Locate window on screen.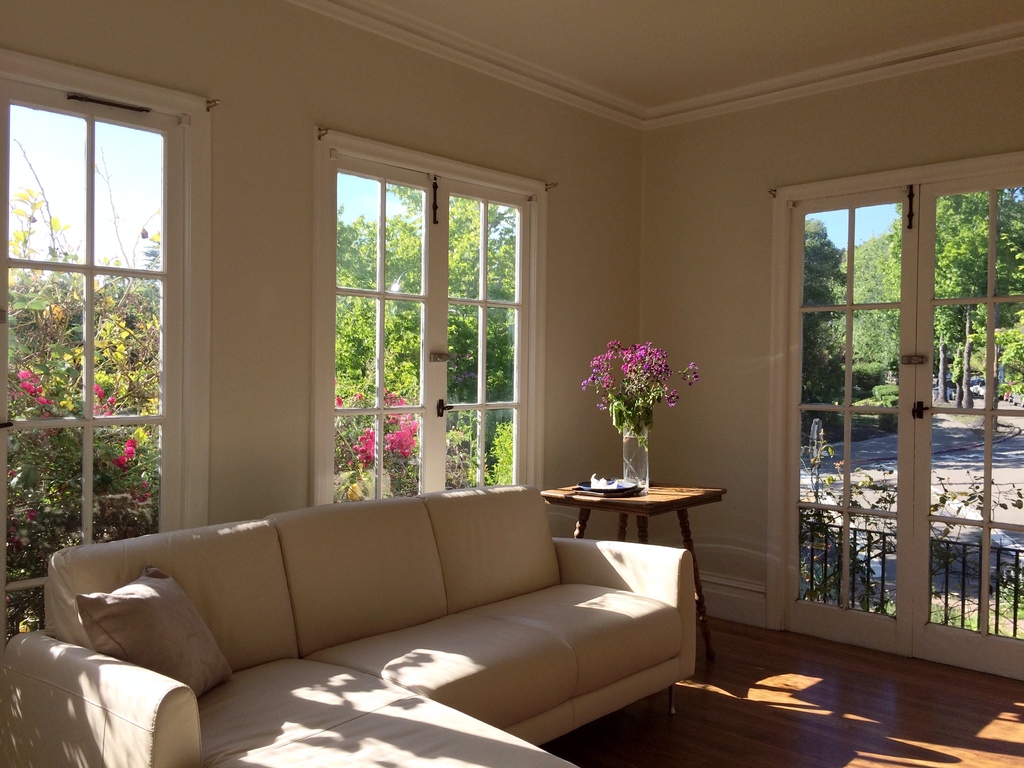
On screen at 313, 124, 542, 495.
